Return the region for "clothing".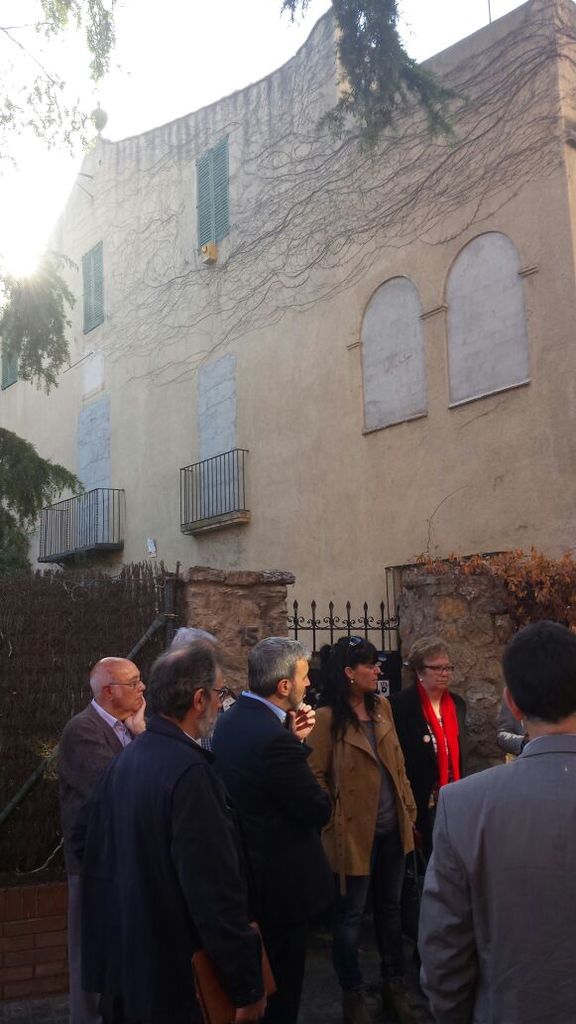
region(70, 714, 265, 1023).
